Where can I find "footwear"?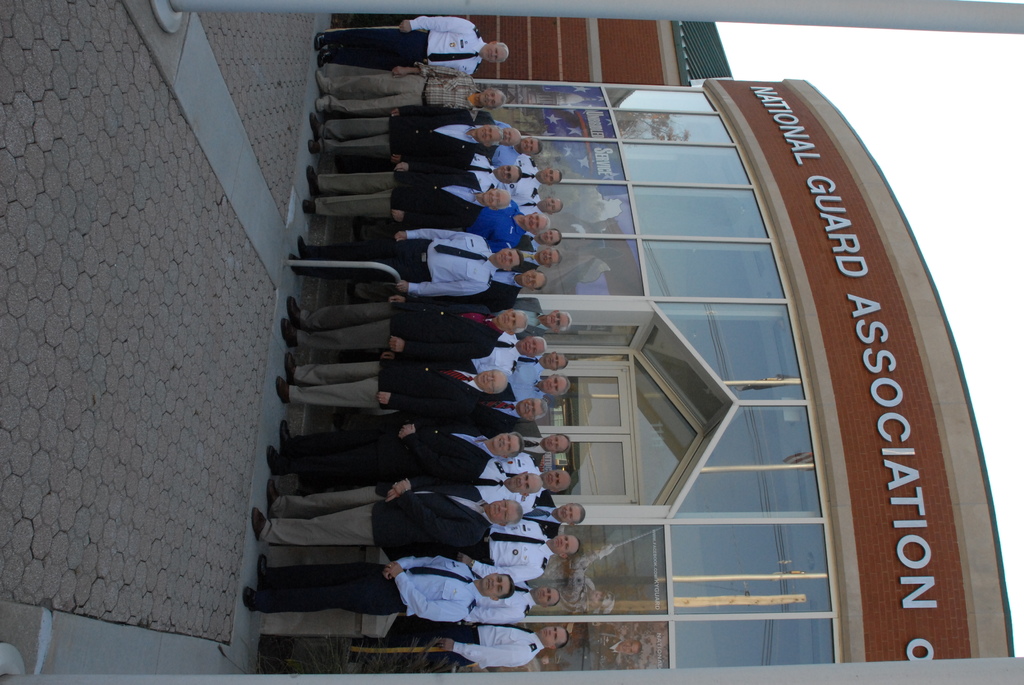
You can find it at {"x1": 287, "y1": 294, "x2": 301, "y2": 328}.
